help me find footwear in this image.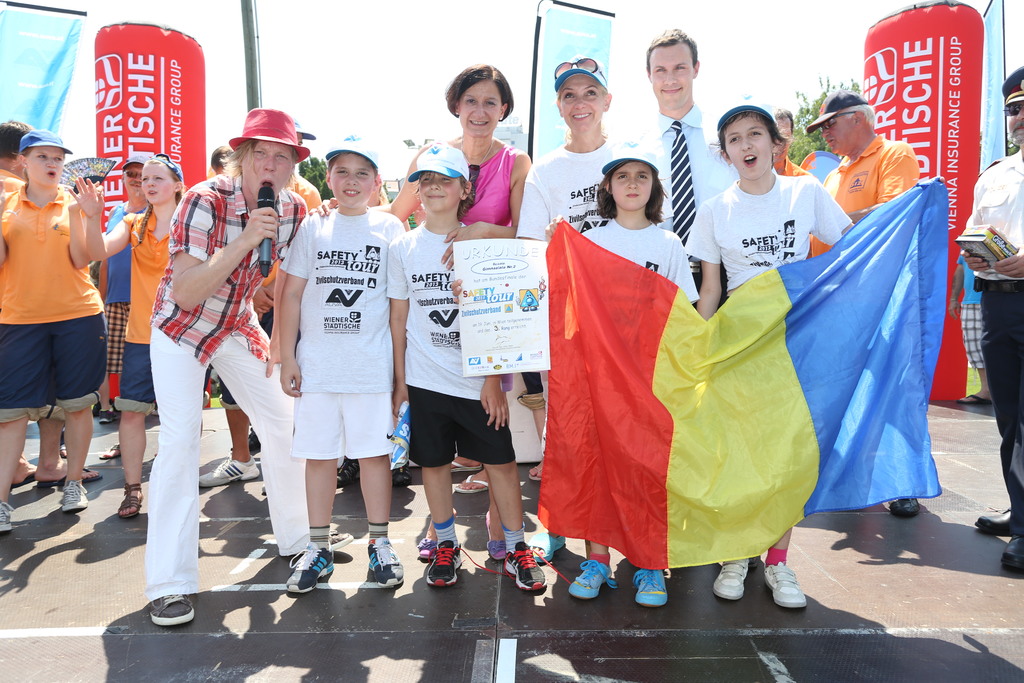
Found it: {"x1": 415, "y1": 532, "x2": 437, "y2": 557}.
